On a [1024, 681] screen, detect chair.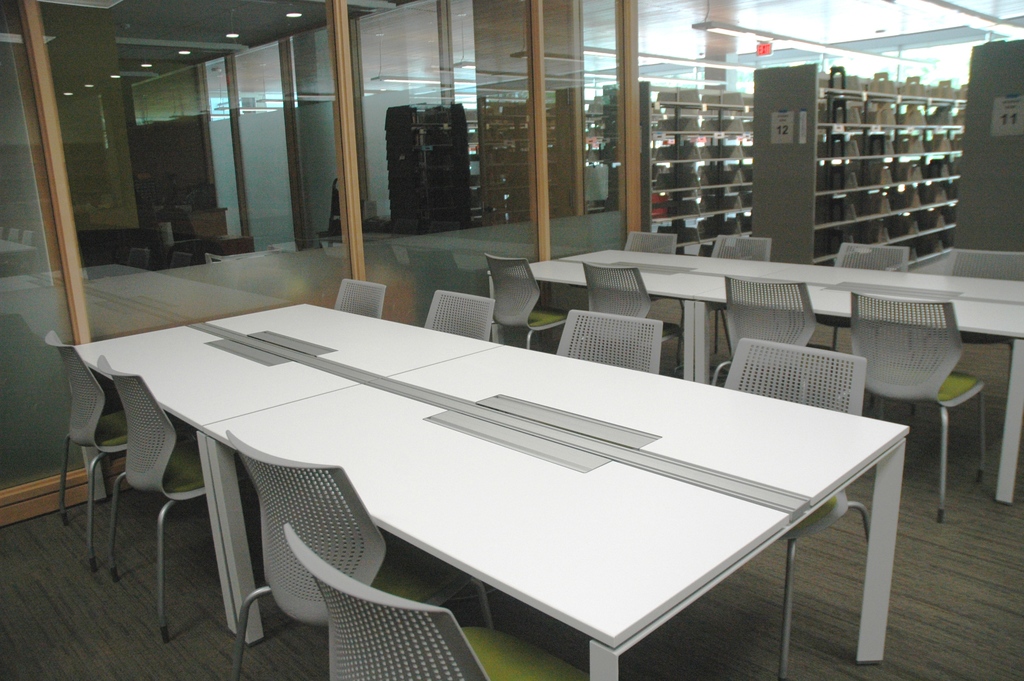
region(482, 254, 572, 351).
